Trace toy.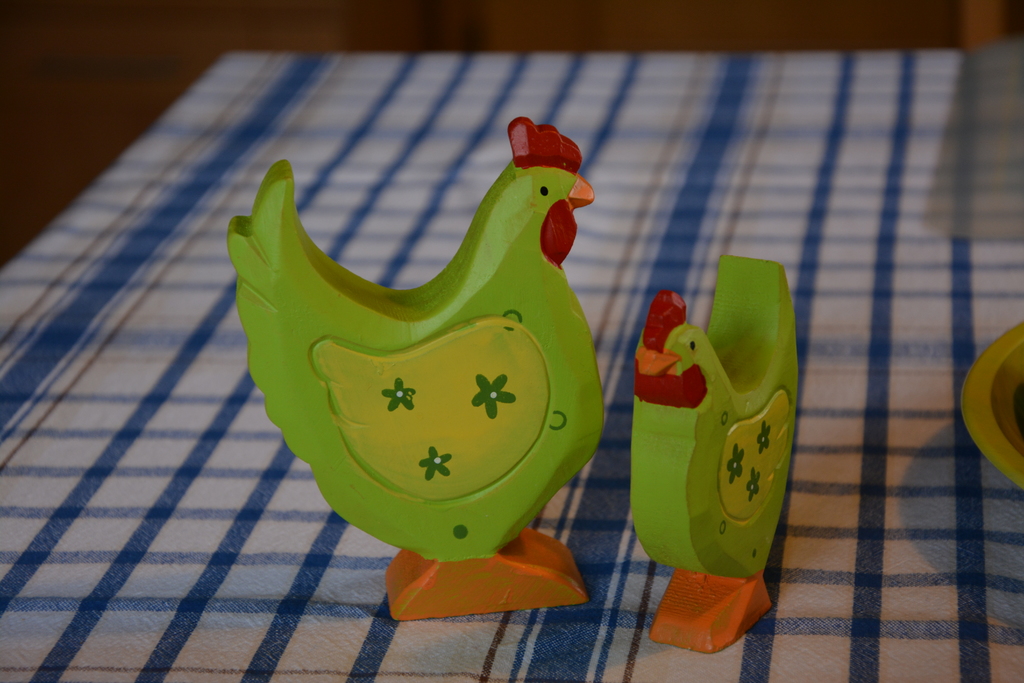
Traced to (209, 119, 623, 613).
